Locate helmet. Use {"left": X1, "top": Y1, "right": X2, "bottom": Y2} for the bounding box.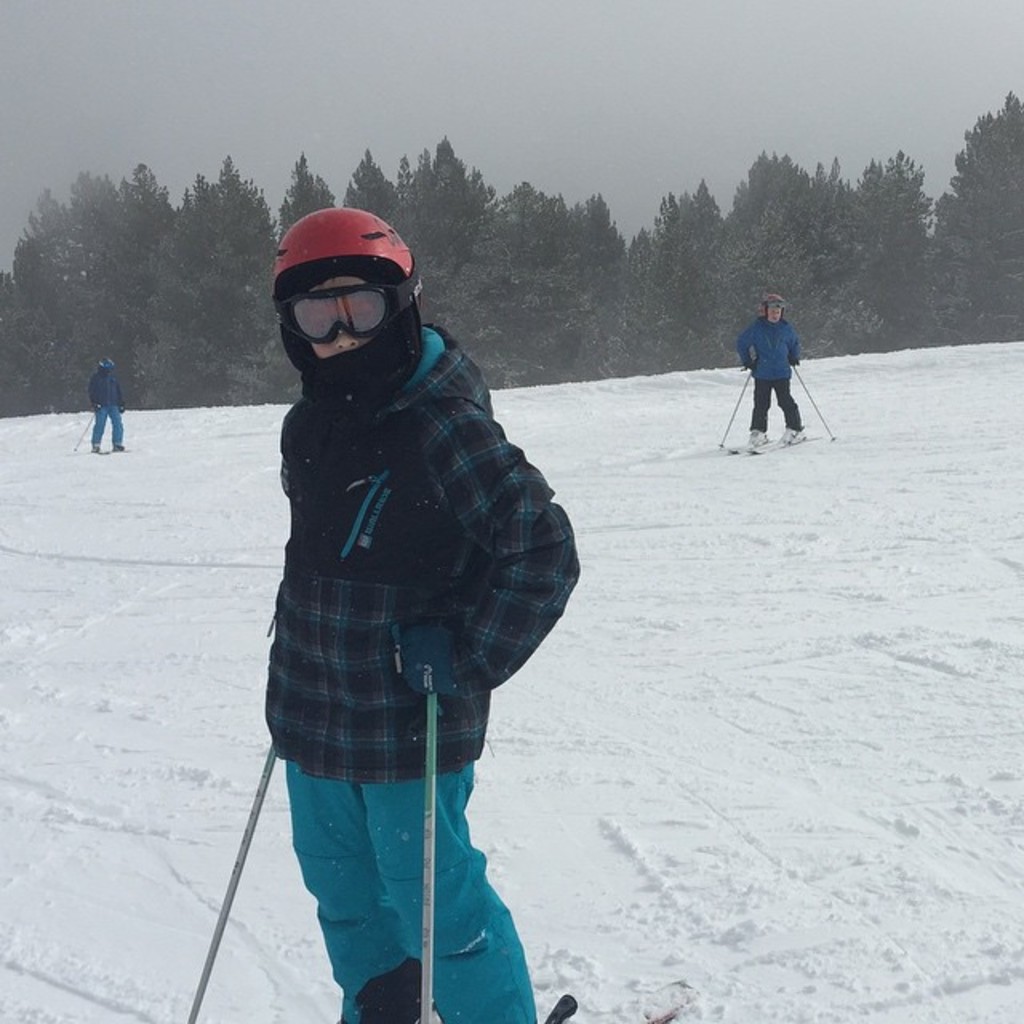
{"left": 269, "top": 202, "right": 422, "bottom": 376}.
